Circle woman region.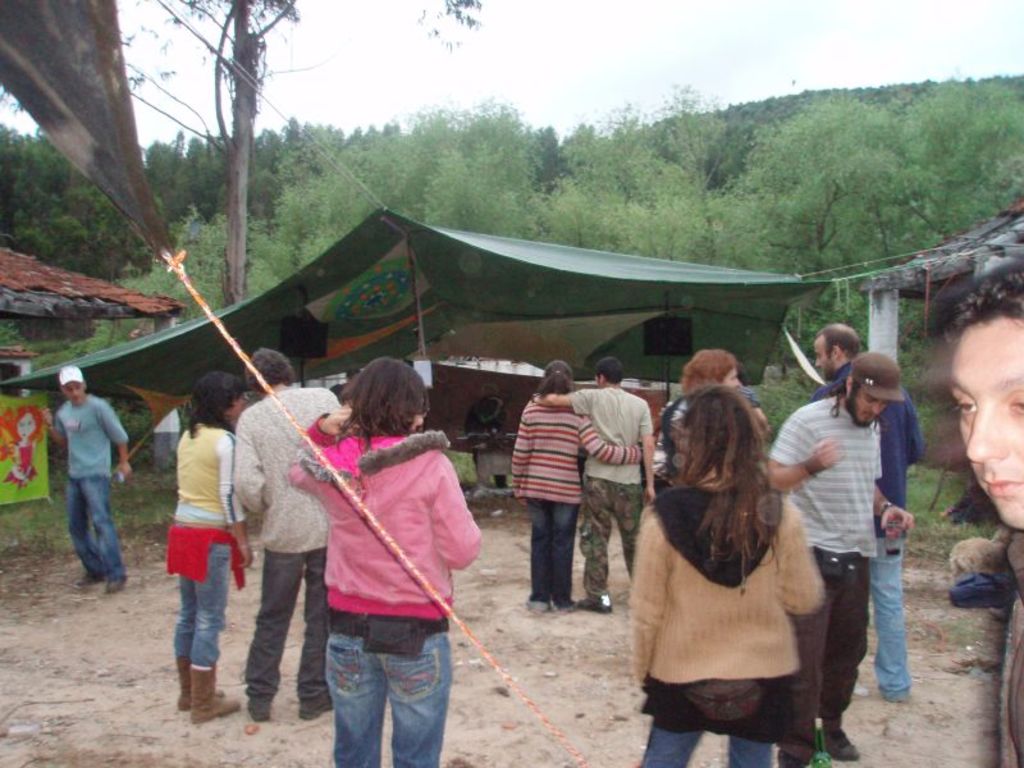
Region: x1=605 y1=383 x2=829 y2=763.
